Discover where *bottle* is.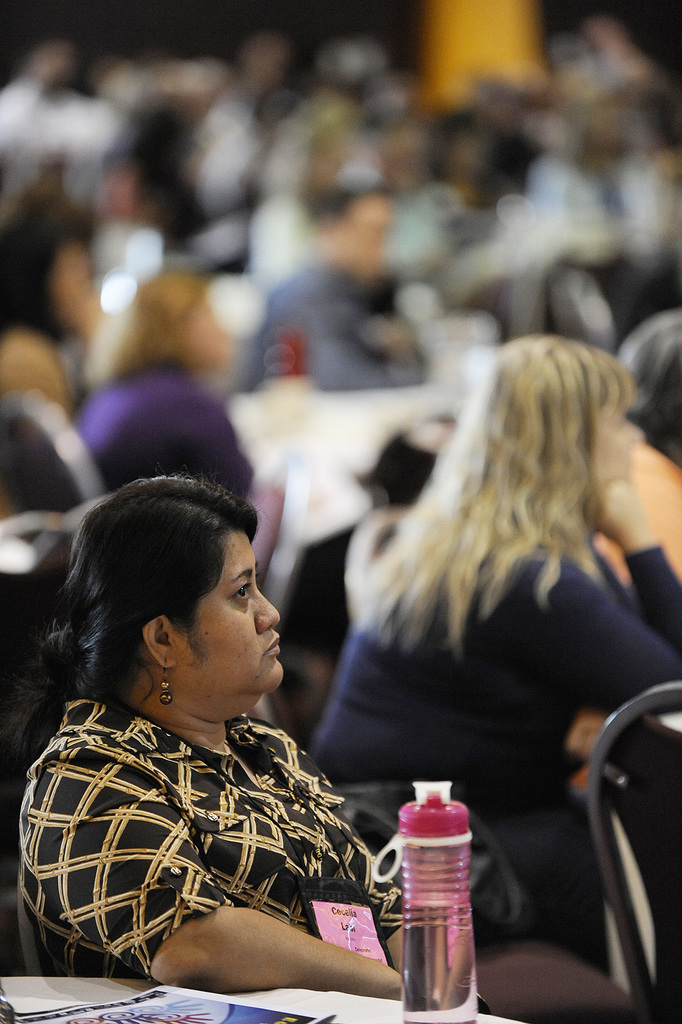
Discovered at {"left": 382, "top": 799, "right": 478, "bottom": 996}.
